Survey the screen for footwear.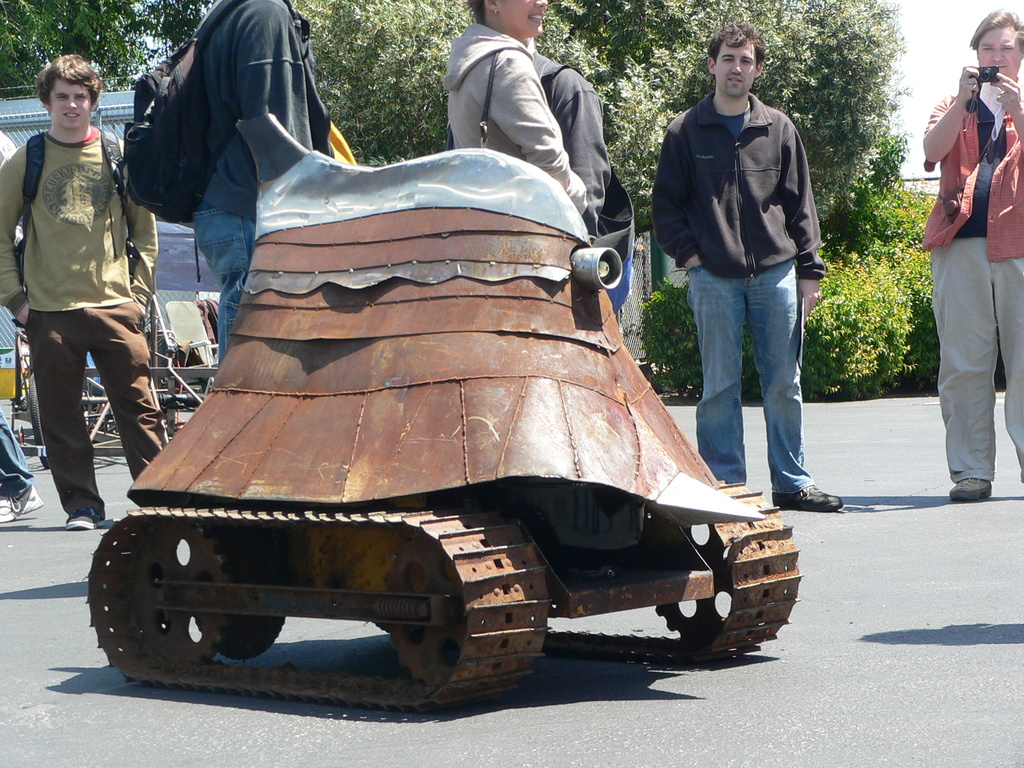
Survey found: 950,477,991,504.
